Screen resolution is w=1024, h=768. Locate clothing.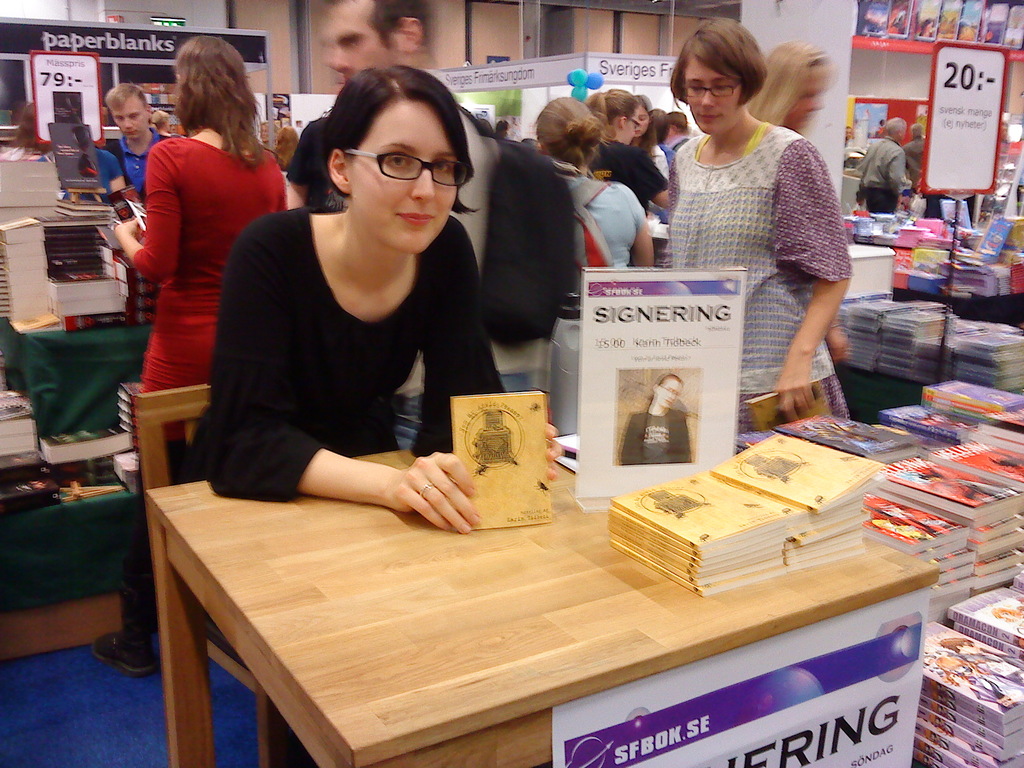
{"left": 669, "top": 119, "right": 856, "bottom": 435}.
